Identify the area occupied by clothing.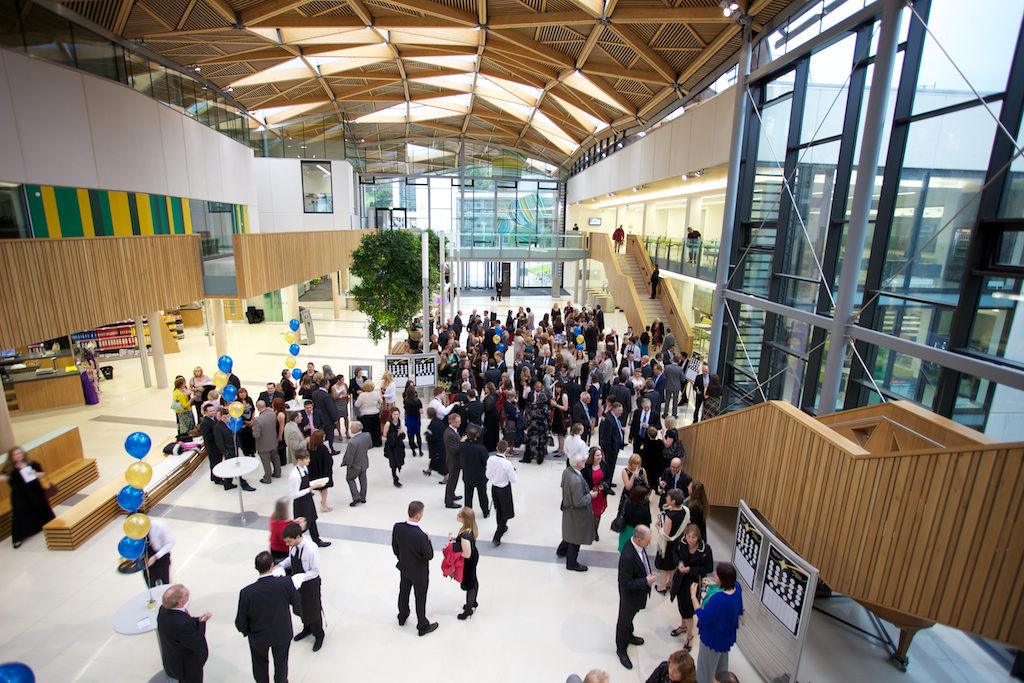
Area: box(199, 415, 226, 470).
